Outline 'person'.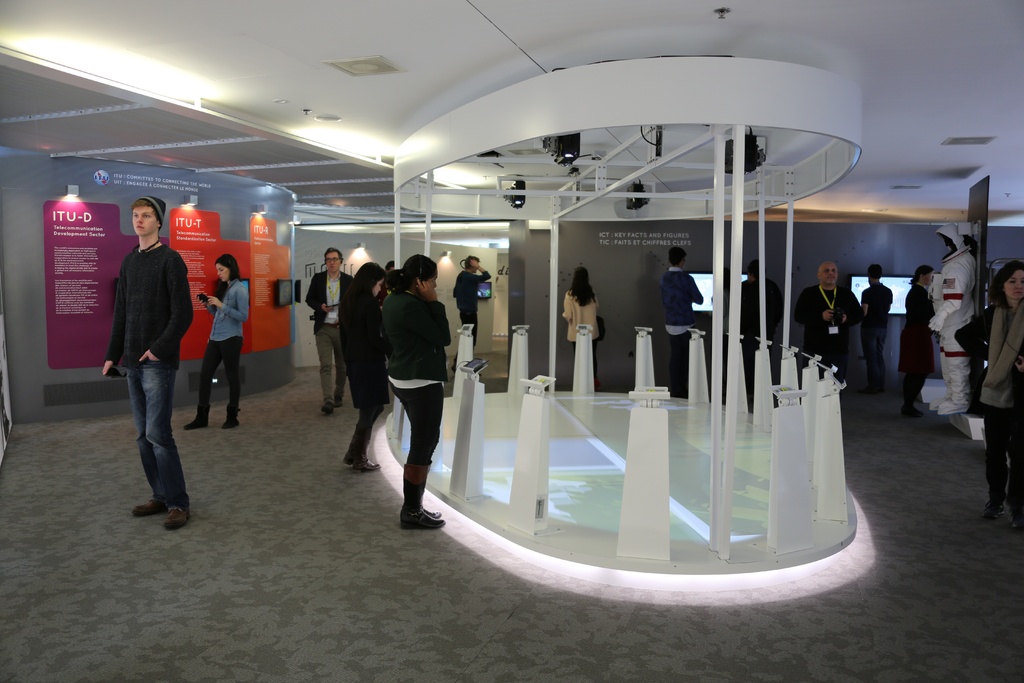
Outline: [left=564, top=268, right=598, bottom=388].
